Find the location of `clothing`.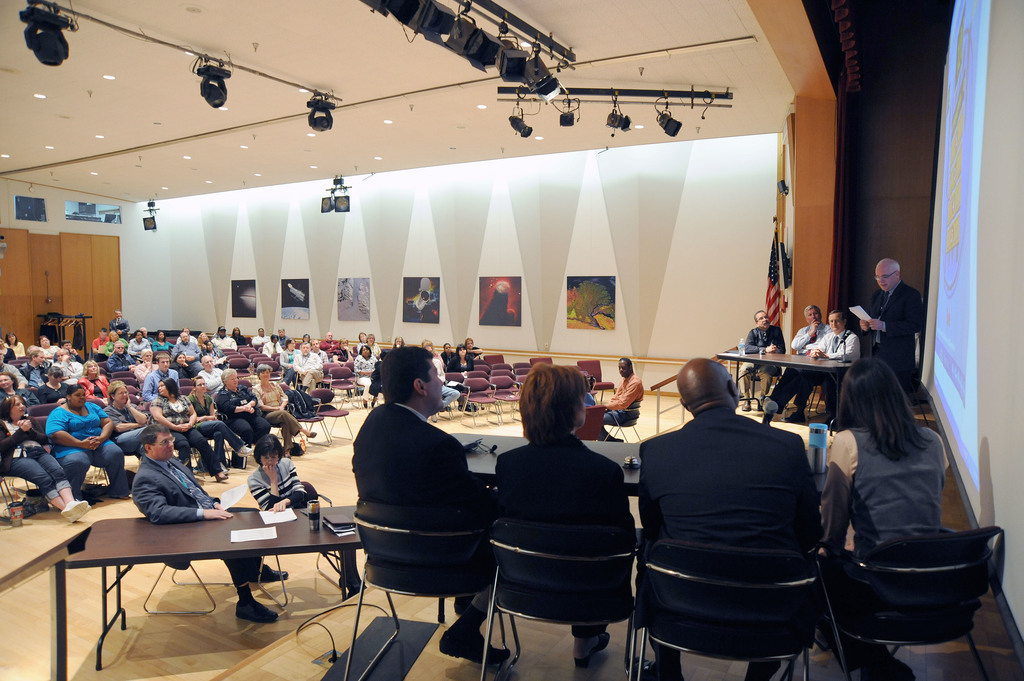
Location: x1=803, y1=324, x2=861, y2=403.
